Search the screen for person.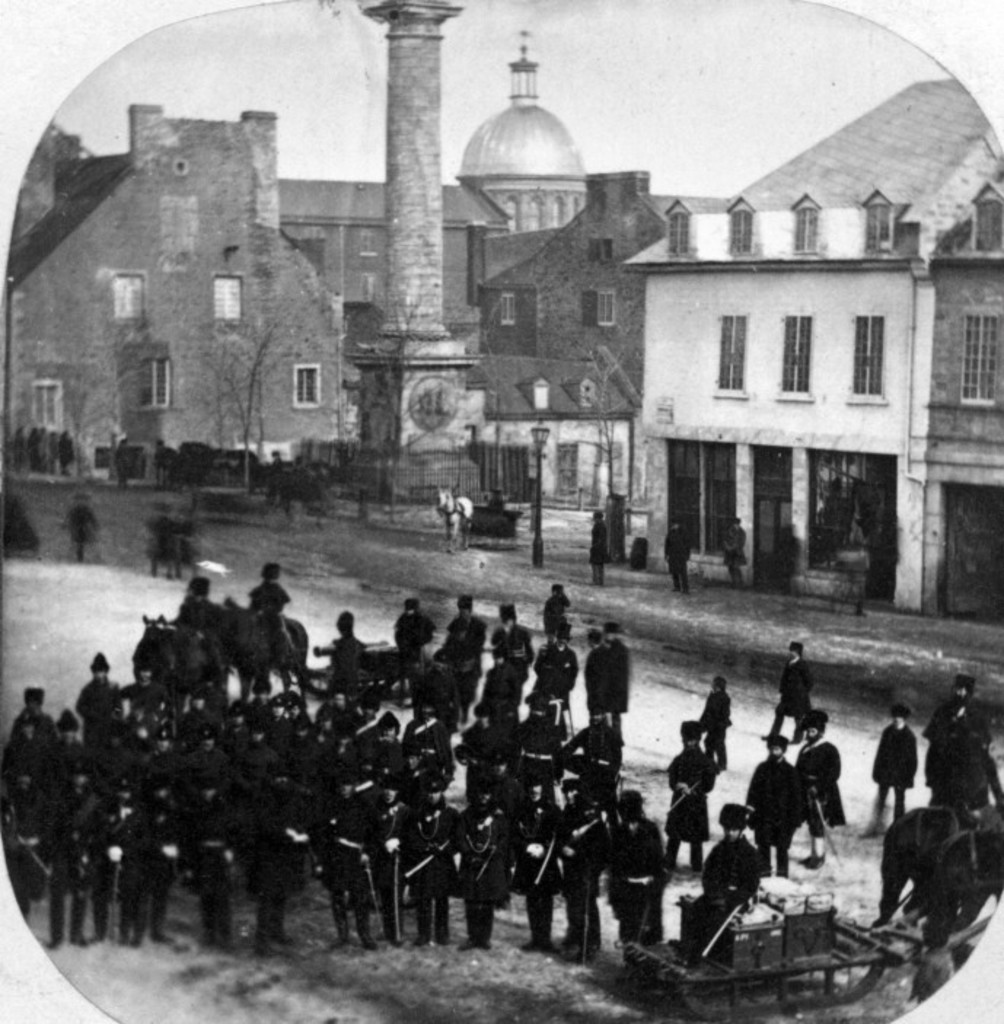
Found at (715,510,753,596).
